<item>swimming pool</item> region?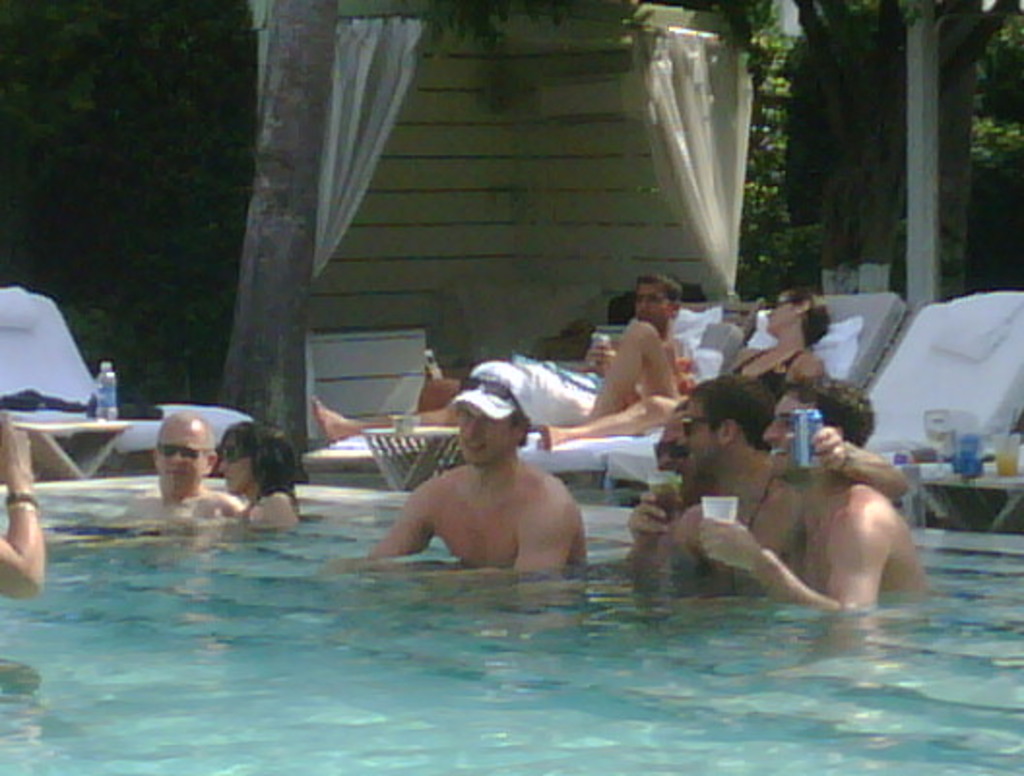
left=0, top=475, right=1022, bottom=774
